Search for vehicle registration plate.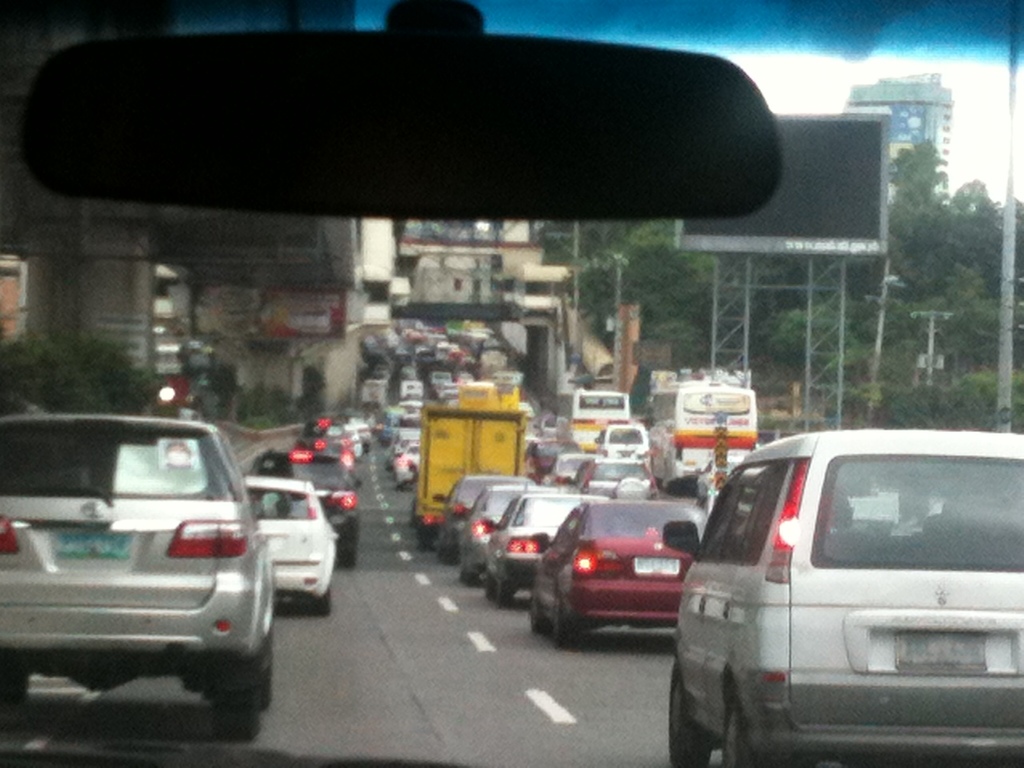
Found at box(52, 530, 132, 563).
